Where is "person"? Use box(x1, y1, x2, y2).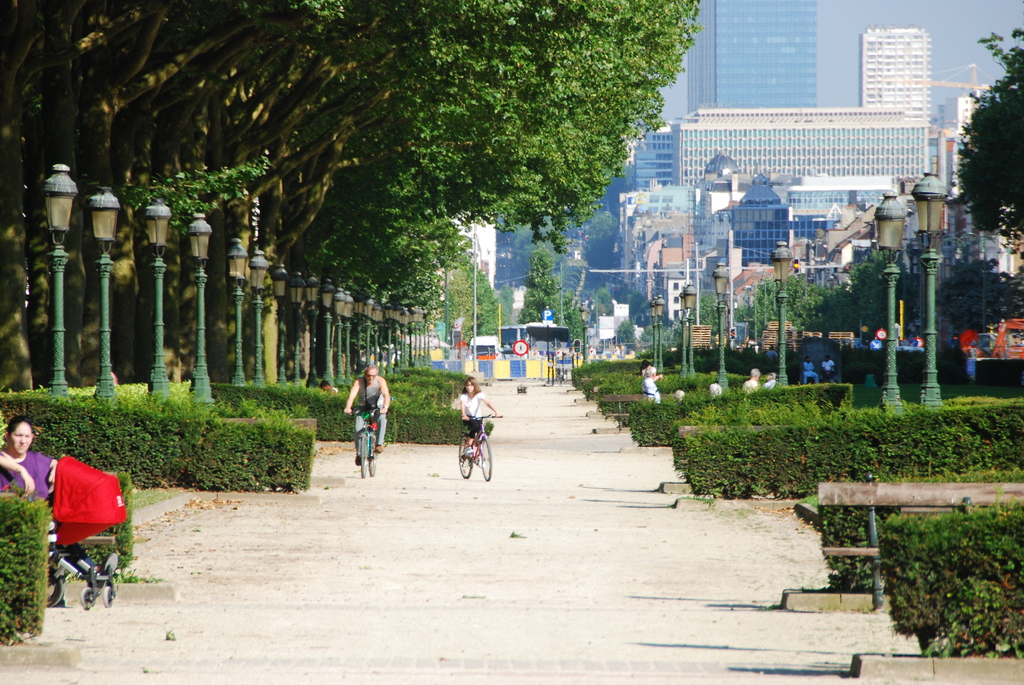
box(319, 379, 336, 392).
